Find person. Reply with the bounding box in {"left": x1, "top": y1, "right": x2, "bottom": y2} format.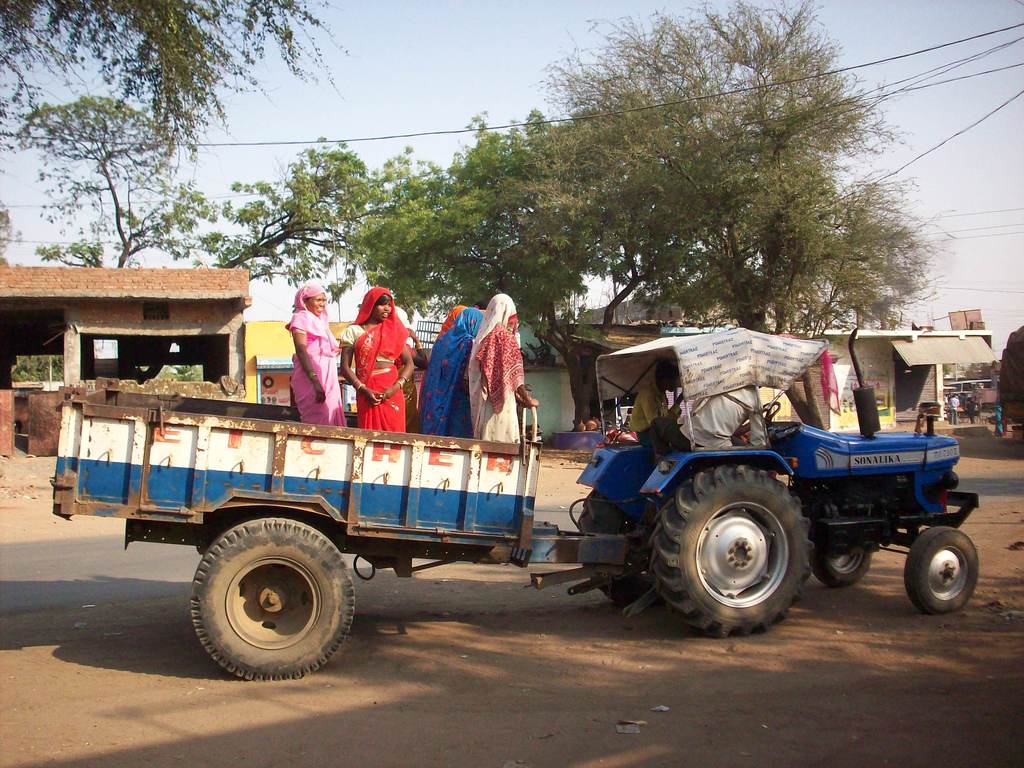
{"left": 949, "top": 394, "right": 958, "bottom": 420}.
